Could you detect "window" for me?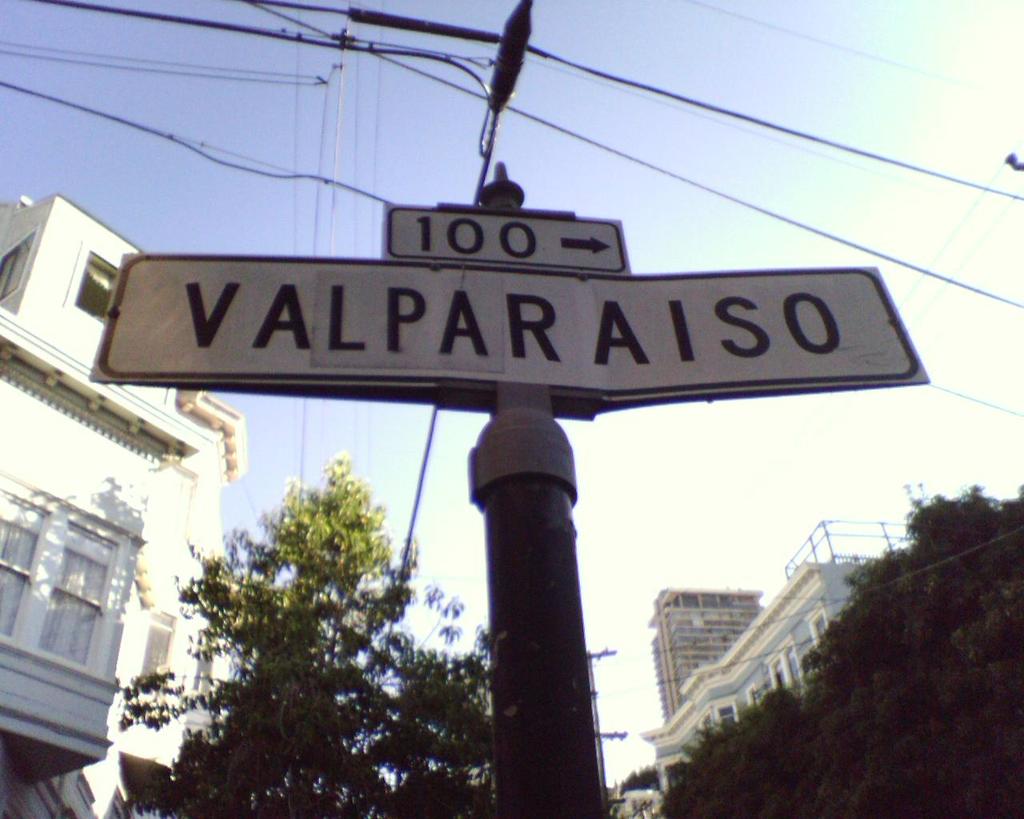
Detection result: {"left": 0, "top": 489, "right": 47, "bottom": 635}.
